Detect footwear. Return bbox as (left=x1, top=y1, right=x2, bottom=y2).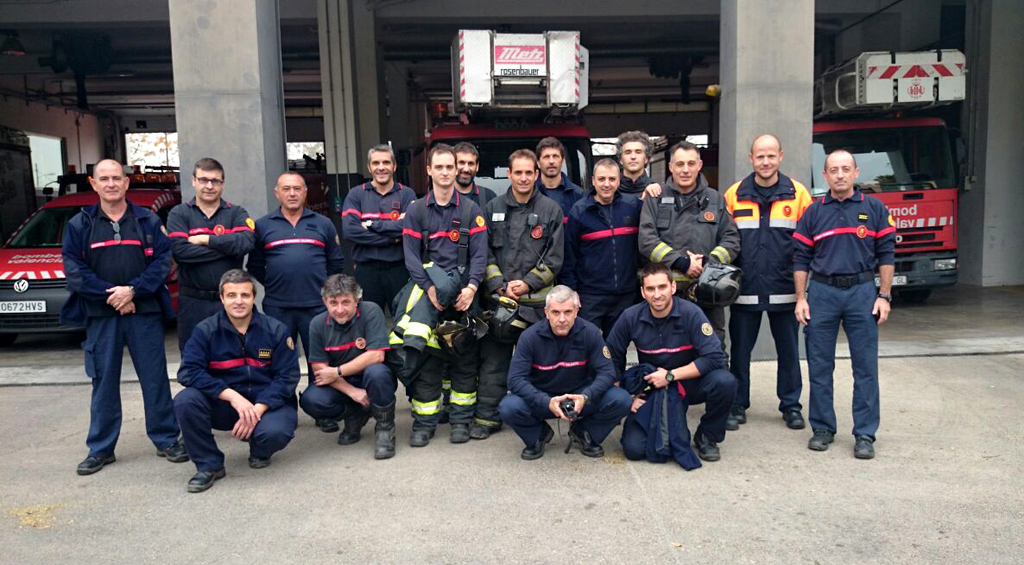
(left=521, top=422, right=558, bottom=460).
